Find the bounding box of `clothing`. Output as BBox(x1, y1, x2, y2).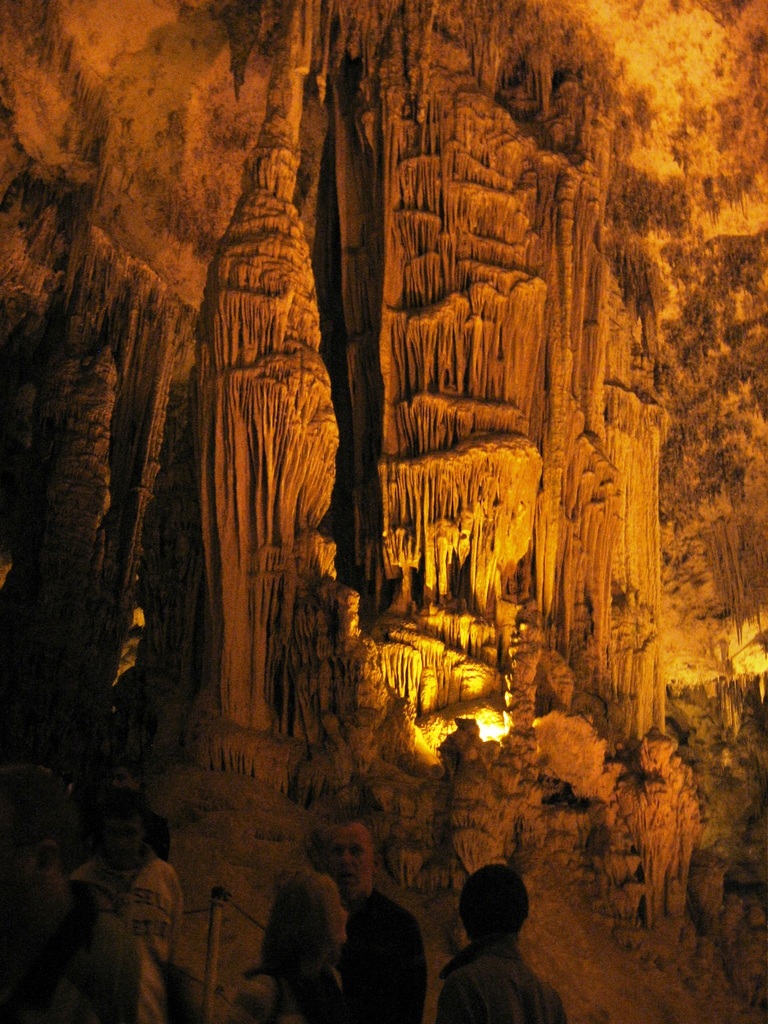
BBox(335, 879, 422, 1023).
